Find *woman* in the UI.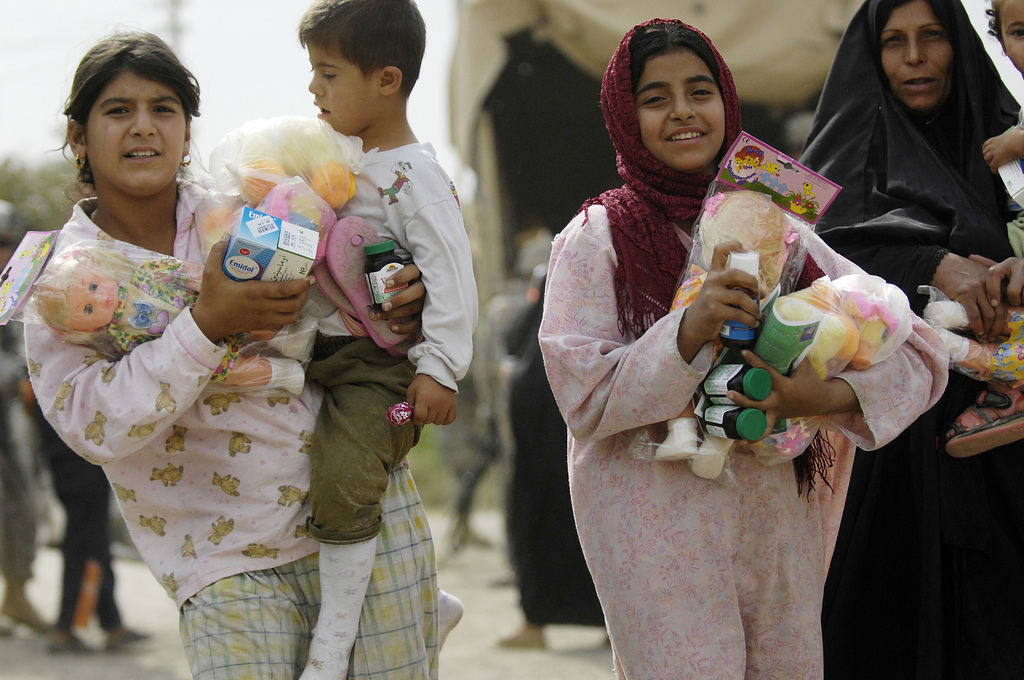
UI element at Rect(530, 14, 945, 679).
